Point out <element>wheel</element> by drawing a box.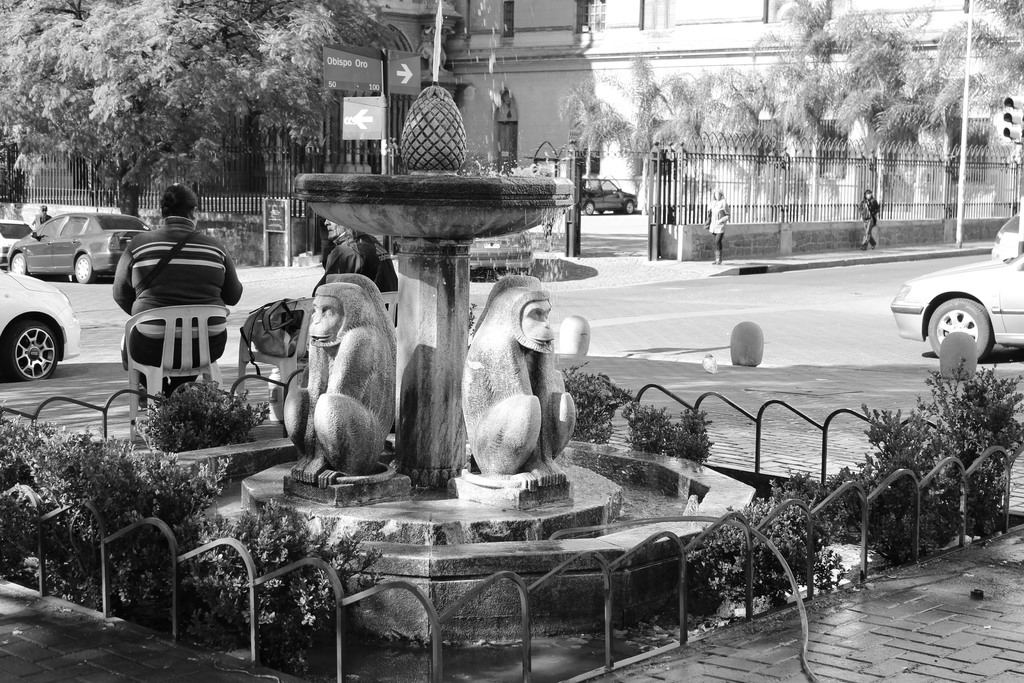
Rect(73, 257, 94, 283).
